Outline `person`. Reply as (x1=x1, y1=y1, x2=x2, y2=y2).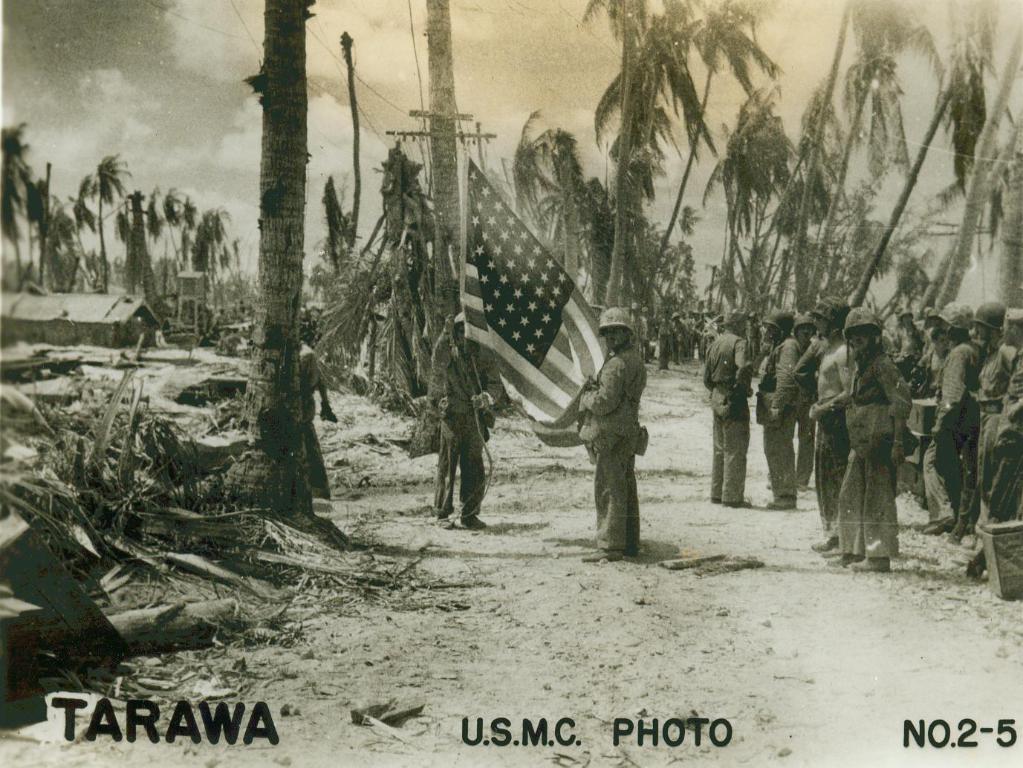
(x1=800, y1=292, x2=861, y2=548).
